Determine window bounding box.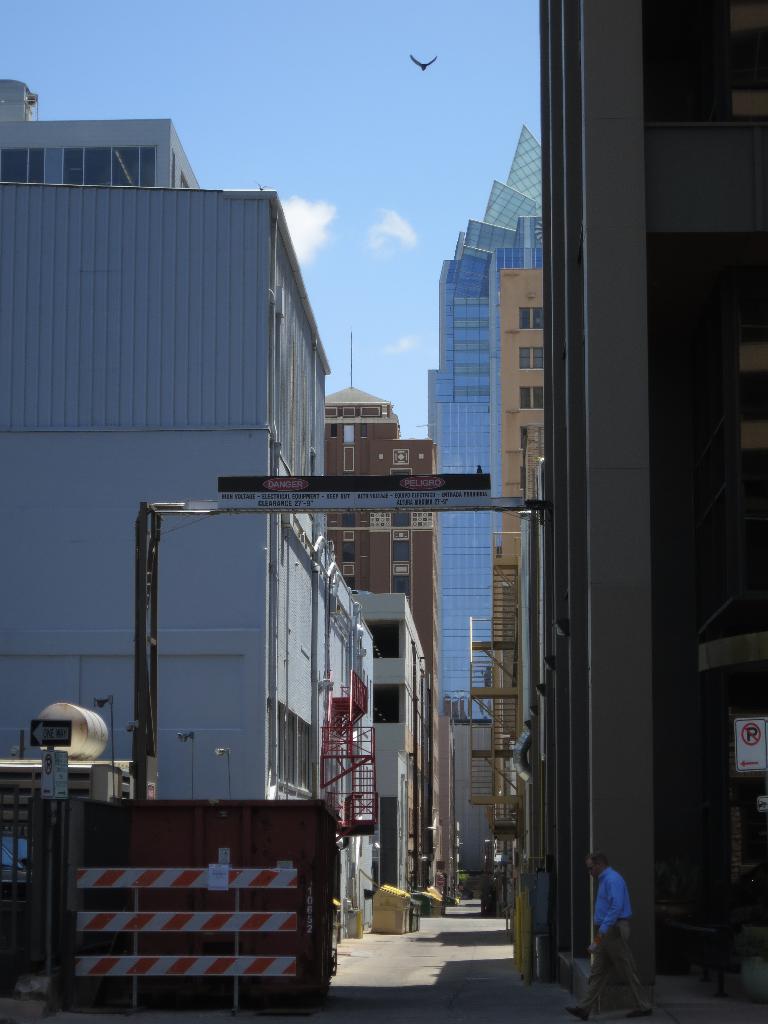
Determined: 394/576/407/598.
